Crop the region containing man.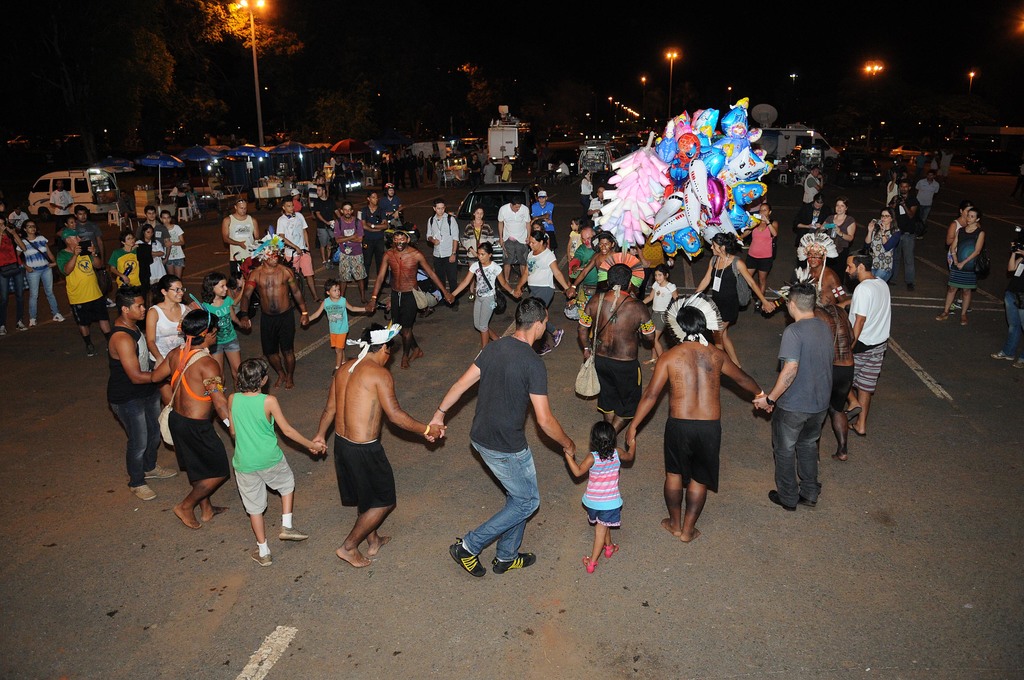
Crop region: bbox=(75, 204, 116, 307).
